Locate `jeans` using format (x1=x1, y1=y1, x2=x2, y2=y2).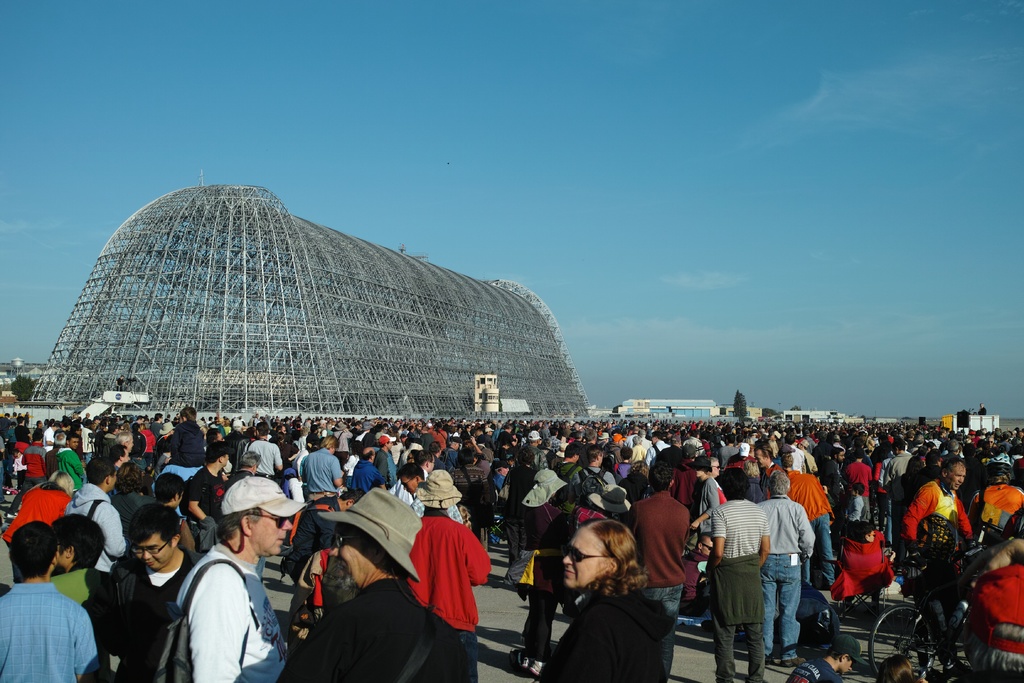
(x1=805, y1=512, x2=833, y2=581).
